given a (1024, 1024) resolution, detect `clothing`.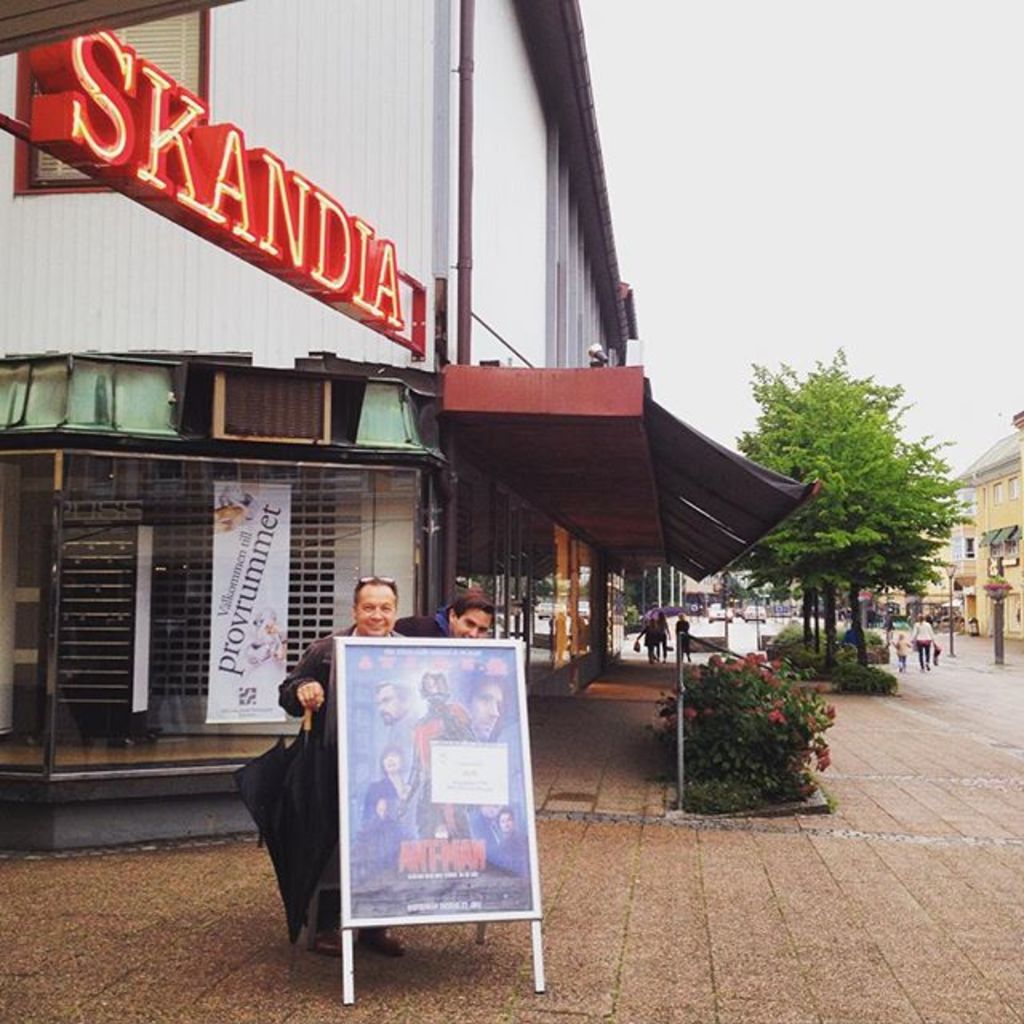
(x1=651, y1=608, x2=672, y2=662).
